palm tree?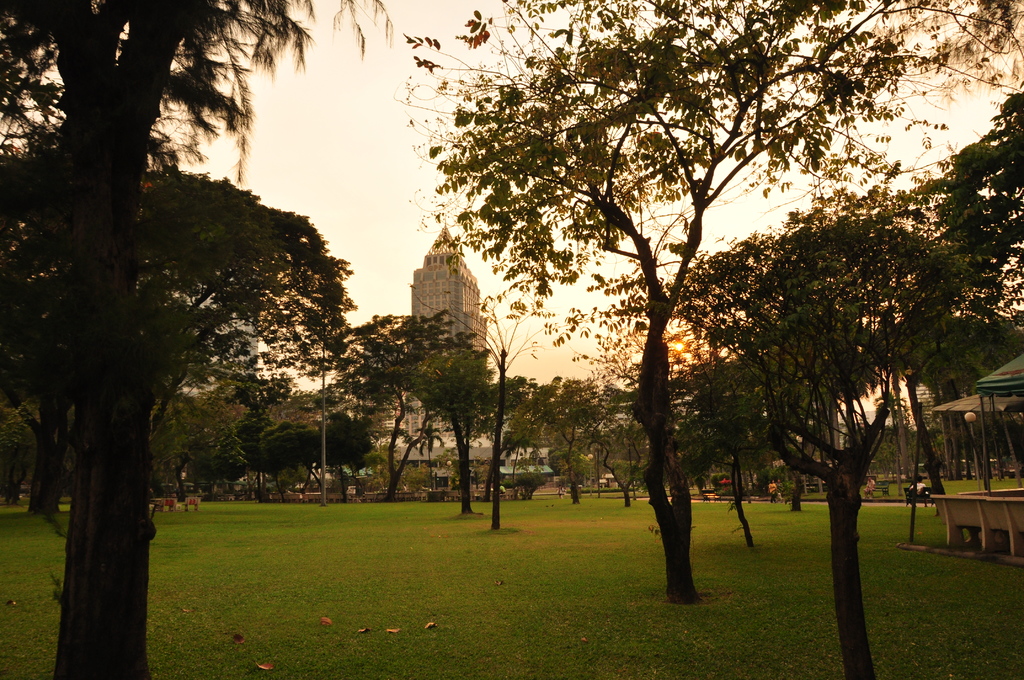
region(602, 0, 881, 215)
